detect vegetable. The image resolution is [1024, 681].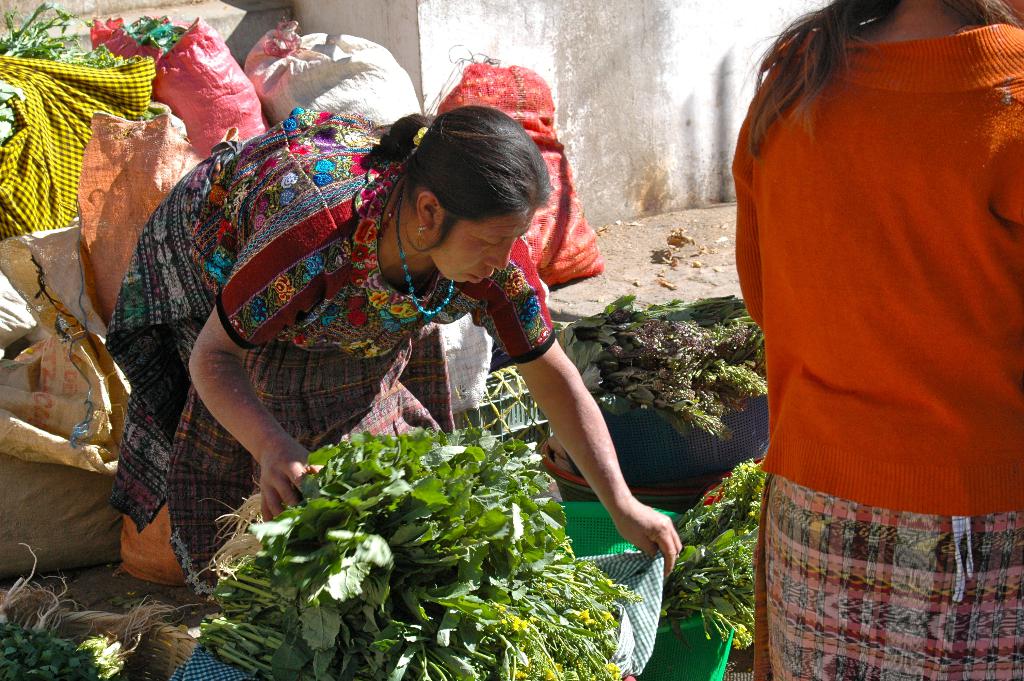
[left=552, top=291, right=772, bottom=447].
